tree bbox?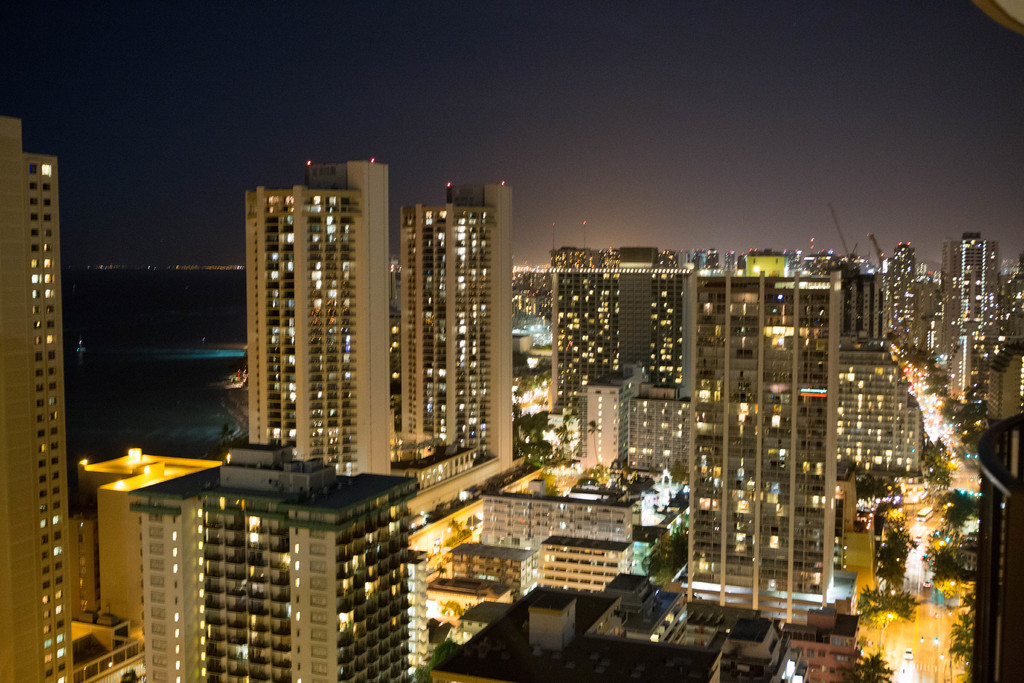
[942,484,980,531]
